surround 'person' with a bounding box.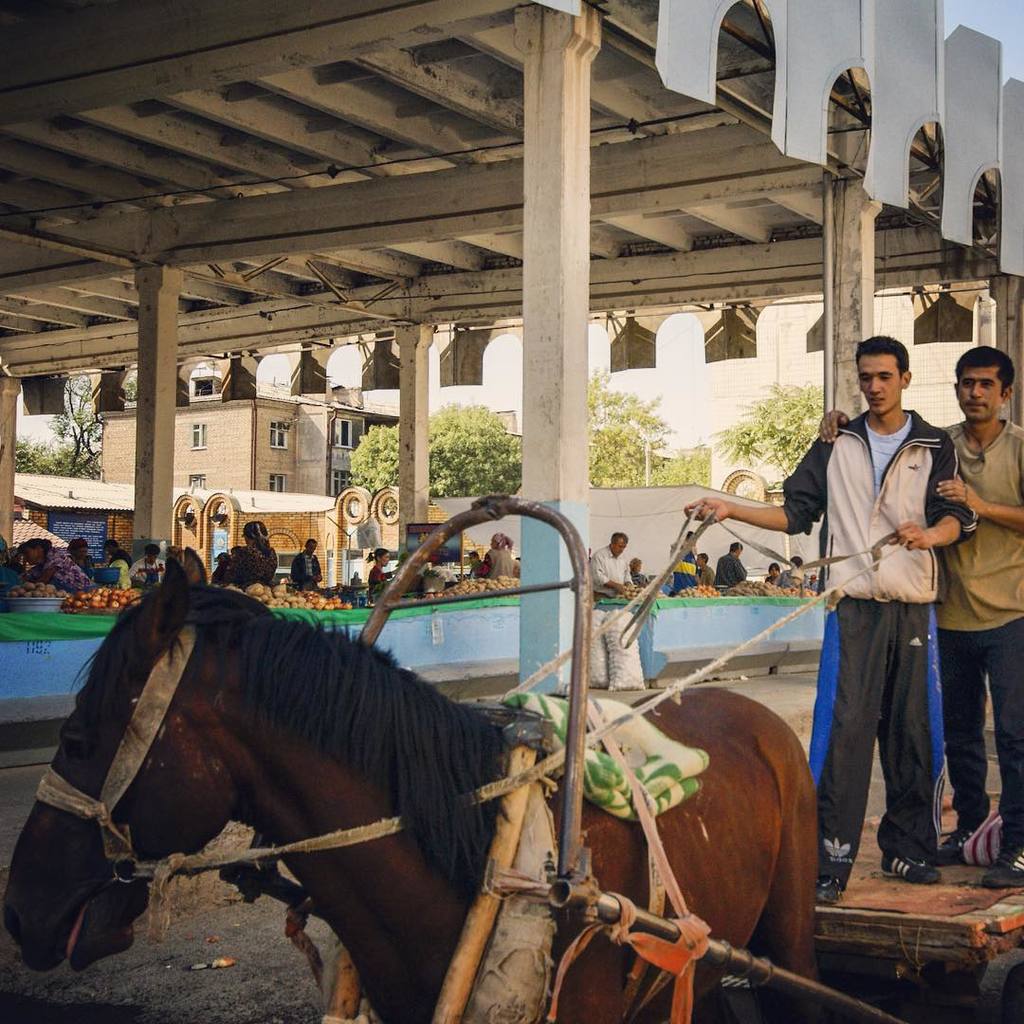
931, 347, 1023, 871.
